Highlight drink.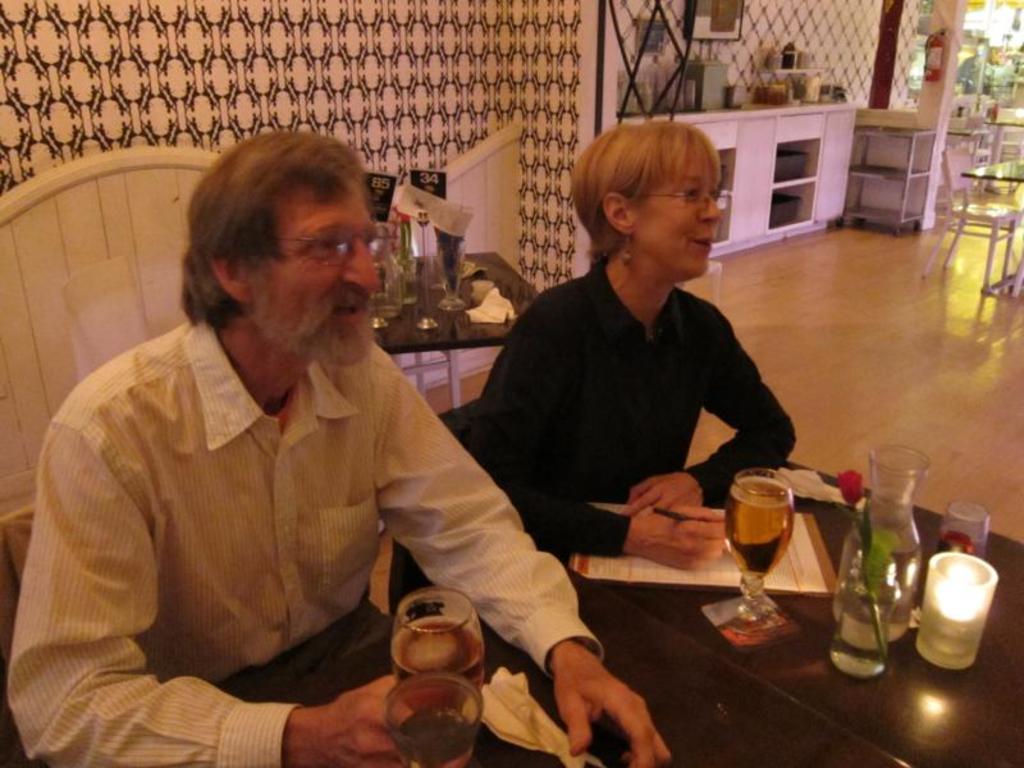
Highlighted region: (left=393, top=613, right=489, bottom=689).
